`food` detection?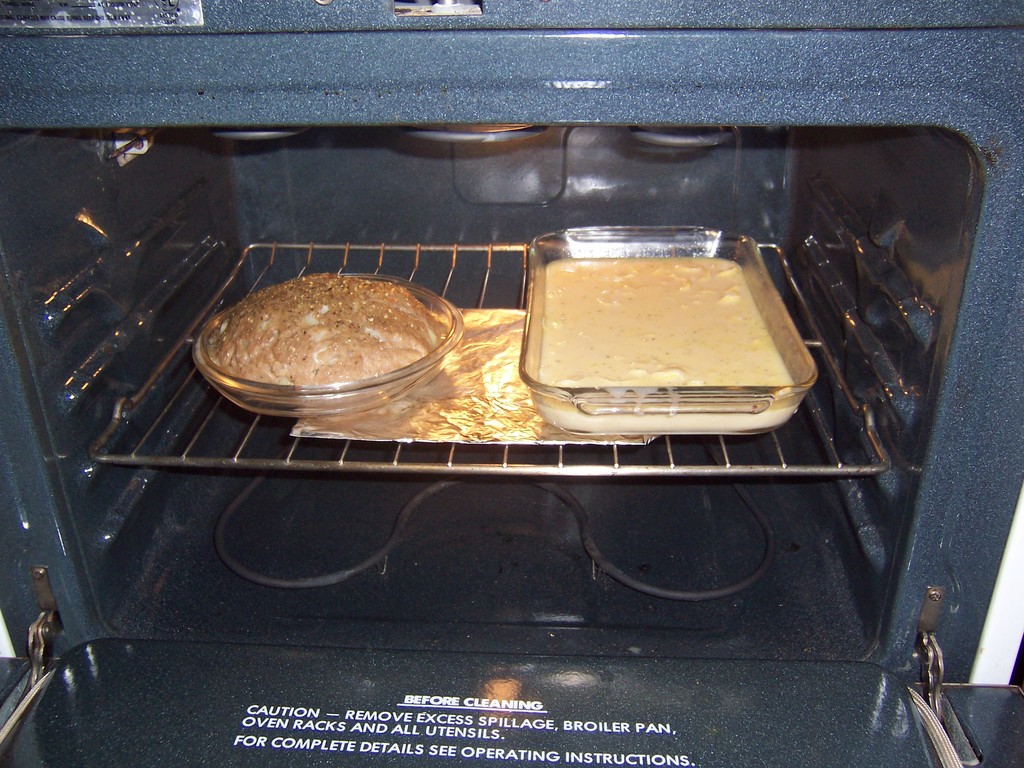
rect(504, 232, 797, 412)
